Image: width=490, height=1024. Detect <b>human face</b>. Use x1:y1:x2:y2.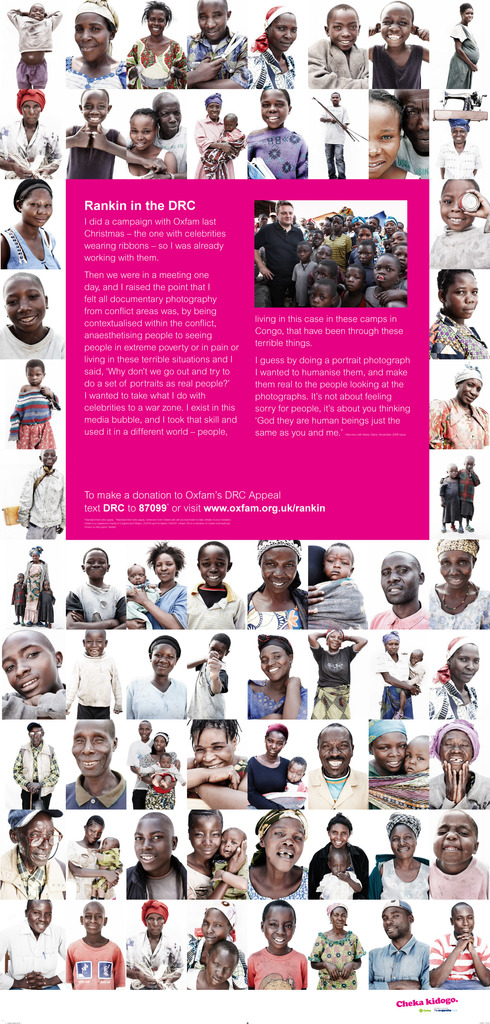
19:821:53:860.
